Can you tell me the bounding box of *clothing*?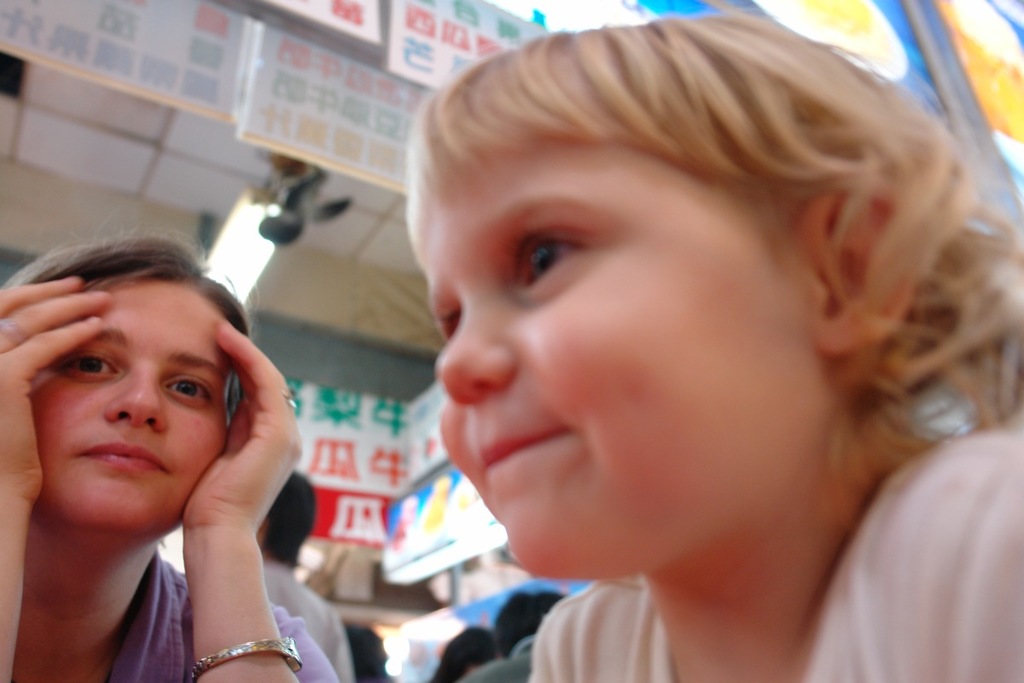
locate(103, 547, 339, 682).
